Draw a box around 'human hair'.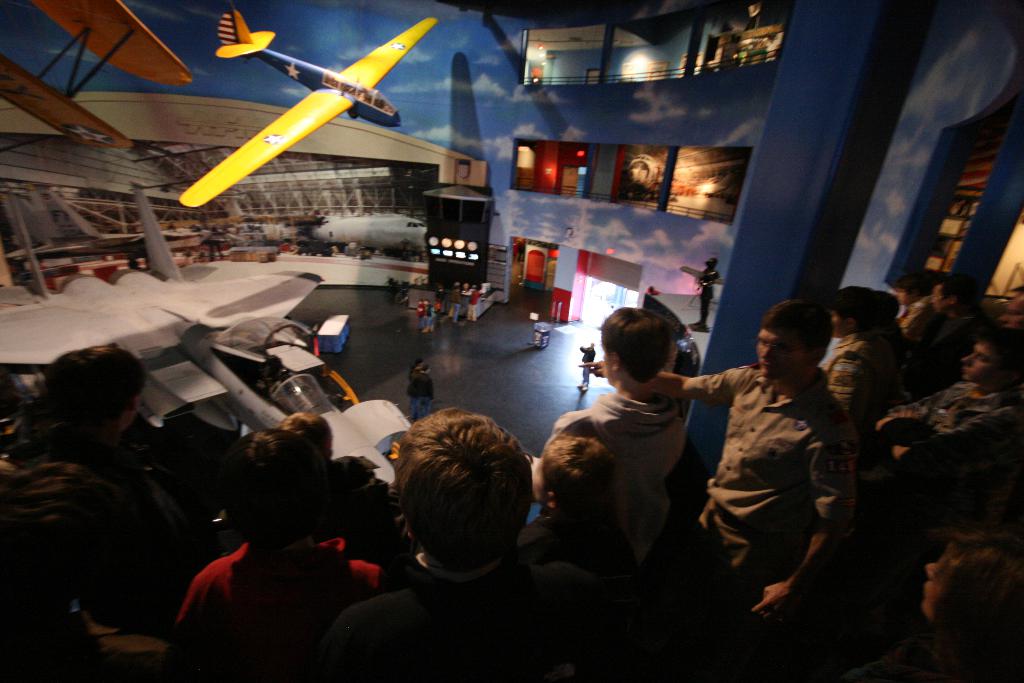
[left=415, top=362, right=421, bottom=371].
